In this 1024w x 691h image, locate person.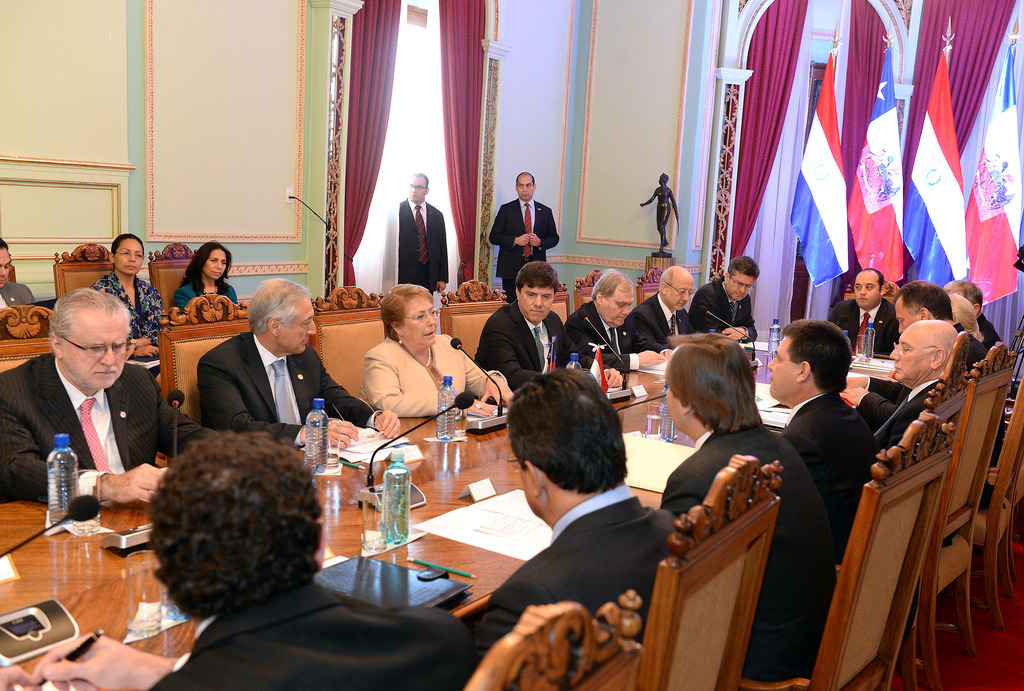
Bounding box: (x1=637, y1=169, x2=682, y2=252).
